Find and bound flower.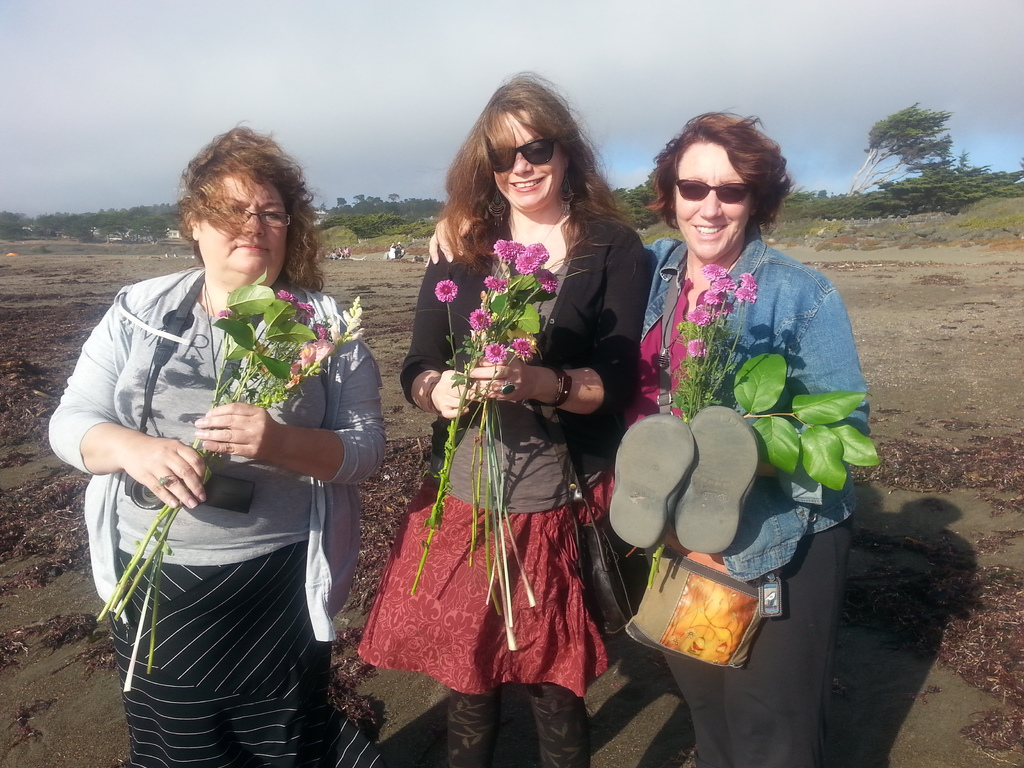
Bound: BBox(494, 238, 515, 258).
